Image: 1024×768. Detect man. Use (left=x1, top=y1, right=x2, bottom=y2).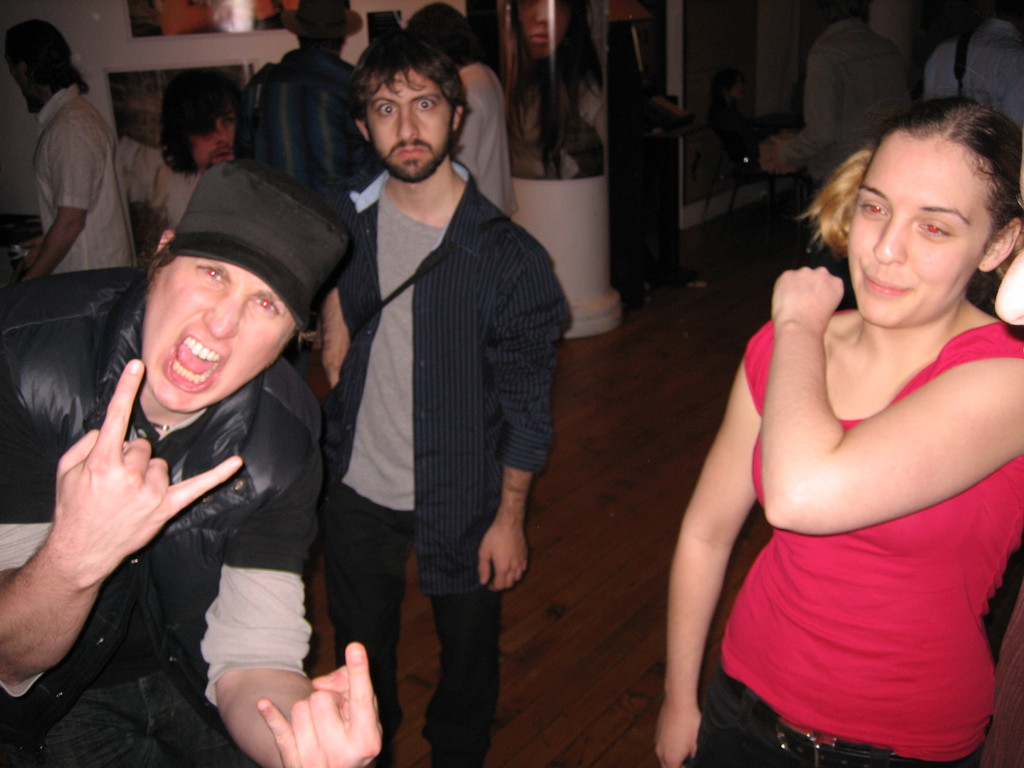
(left=227, top=0, right=387, bottom=195).
